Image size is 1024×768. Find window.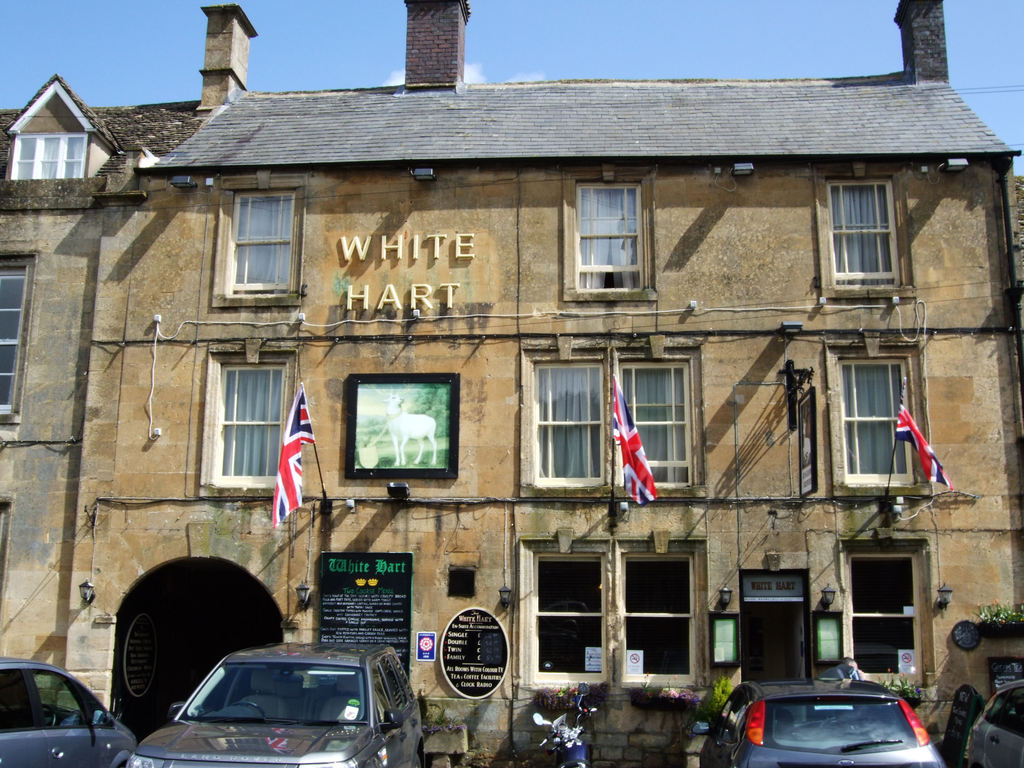
[231, 192, 294, 294].
